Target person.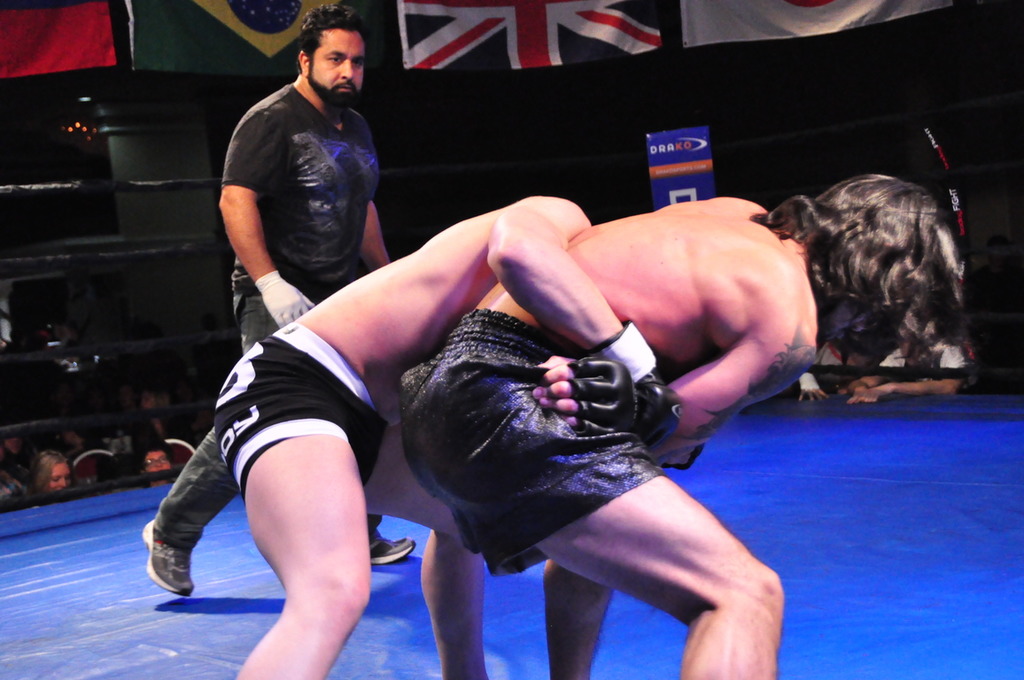
Target region: 215,195,681,679.
